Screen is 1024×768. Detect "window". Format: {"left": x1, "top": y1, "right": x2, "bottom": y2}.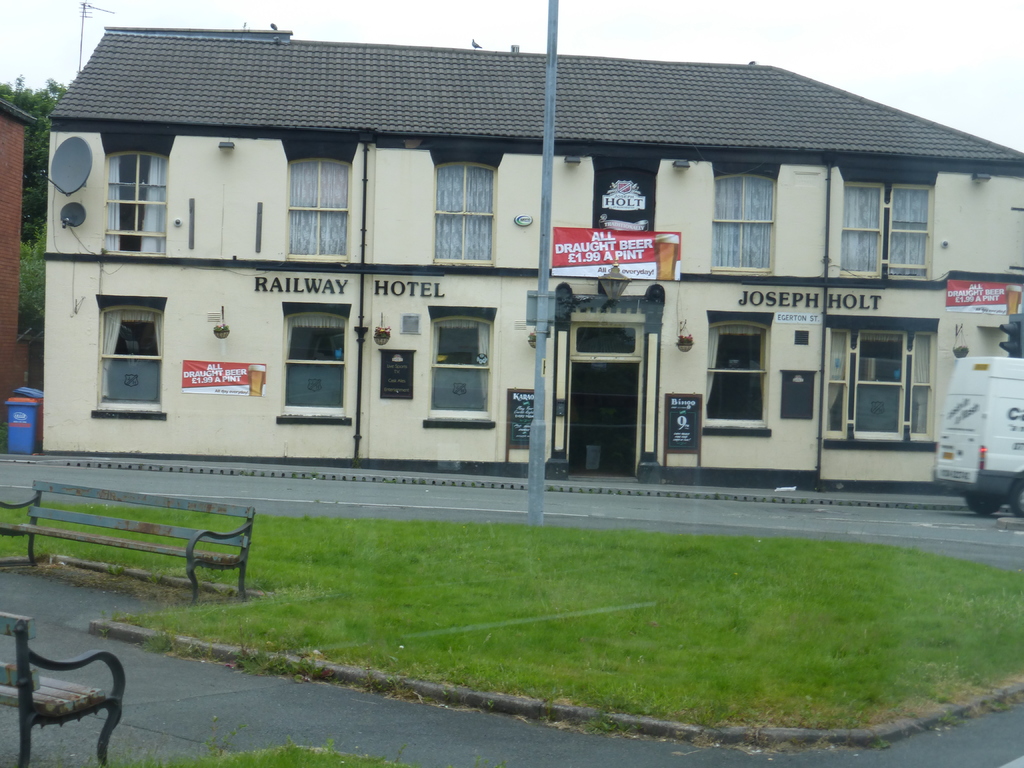
{"left": 283, "top": 313, "right": 349, "bottom": 417}.
